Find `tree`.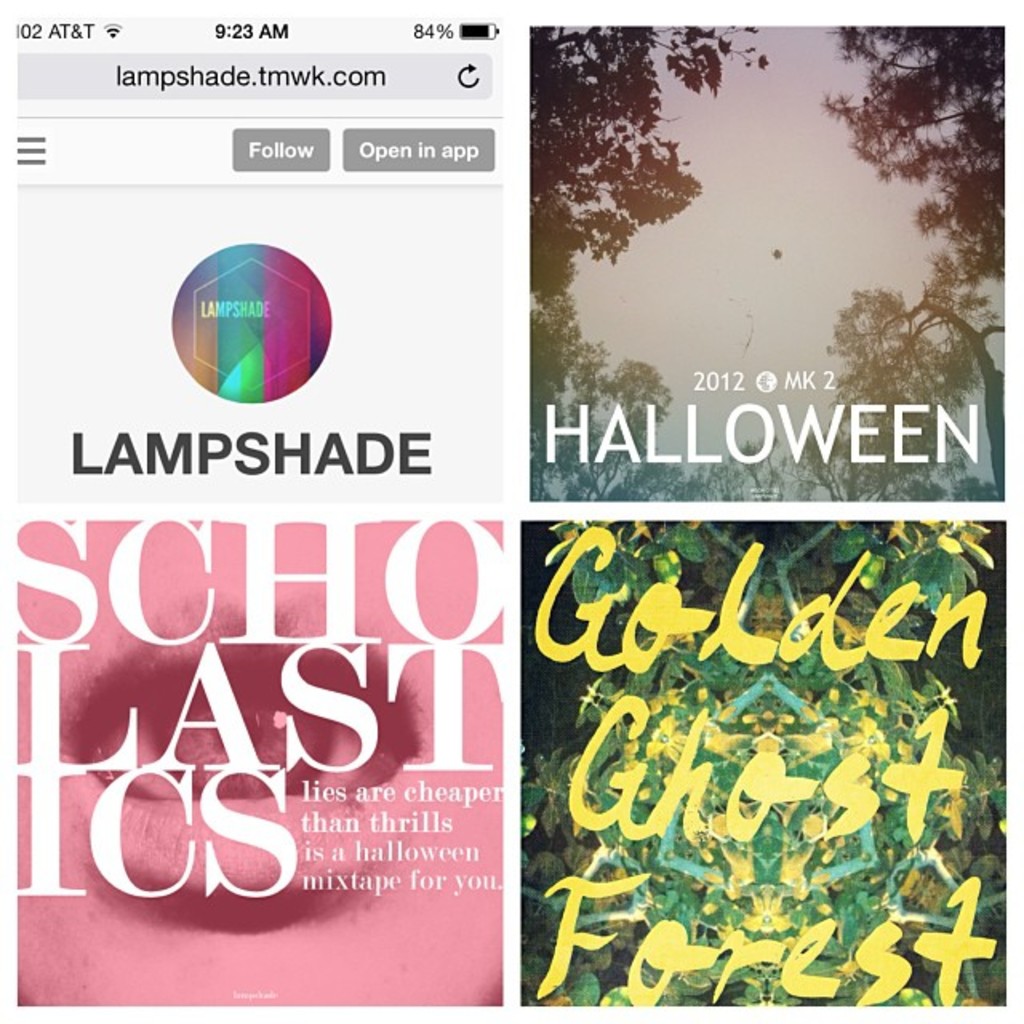
BBox(792, 266, 1005, 480).
